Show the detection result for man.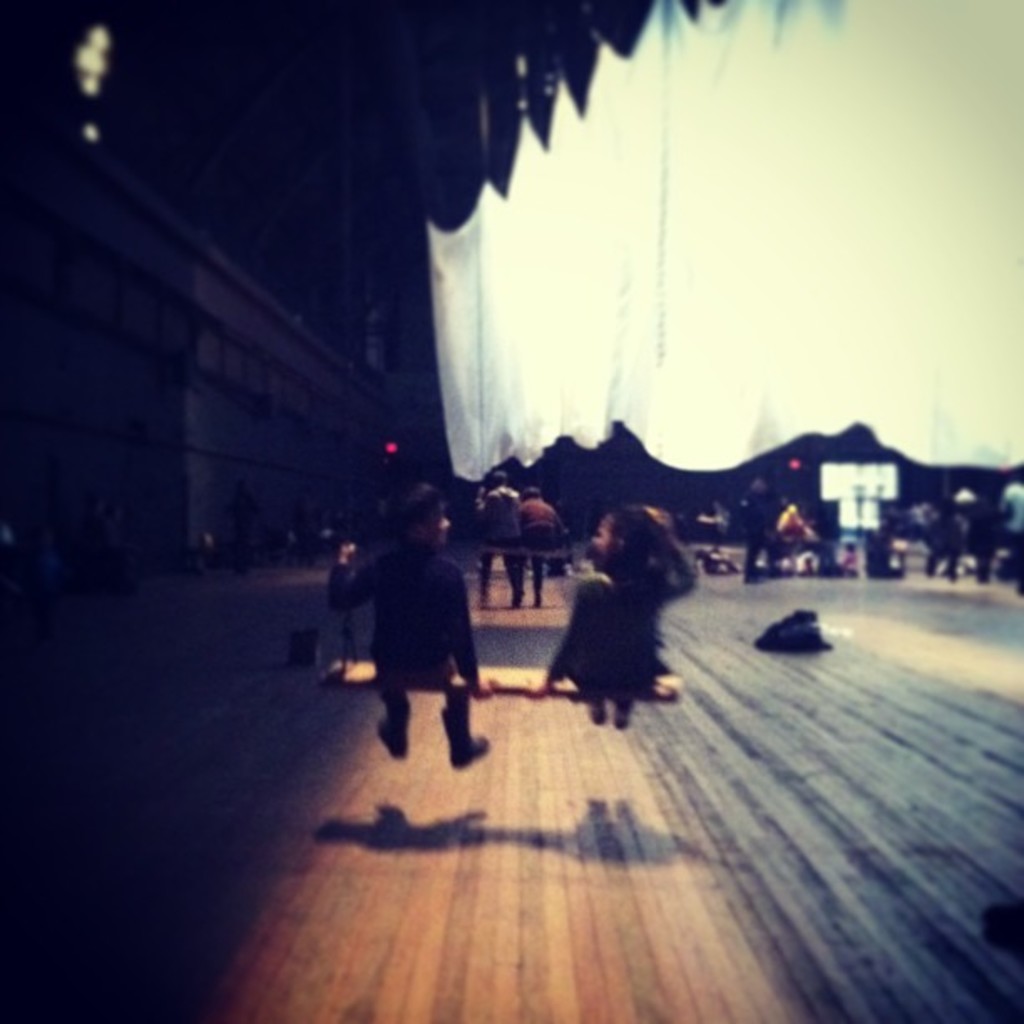
box(522, 485, 562, 606).
